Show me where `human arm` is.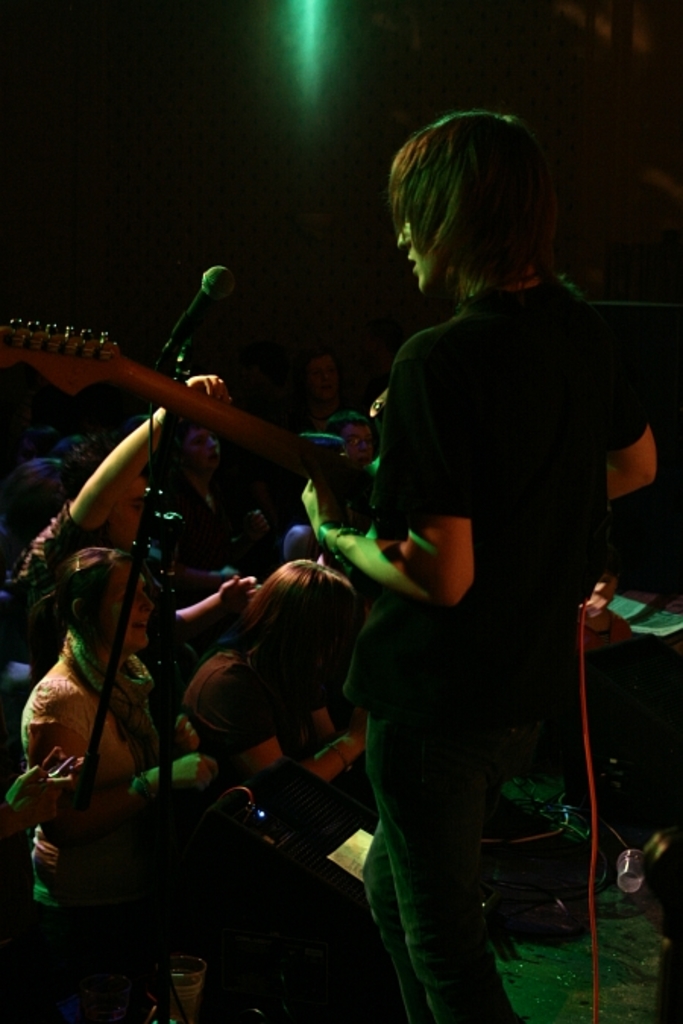
`human arm` is at <box>603,322,659,505</box>.
